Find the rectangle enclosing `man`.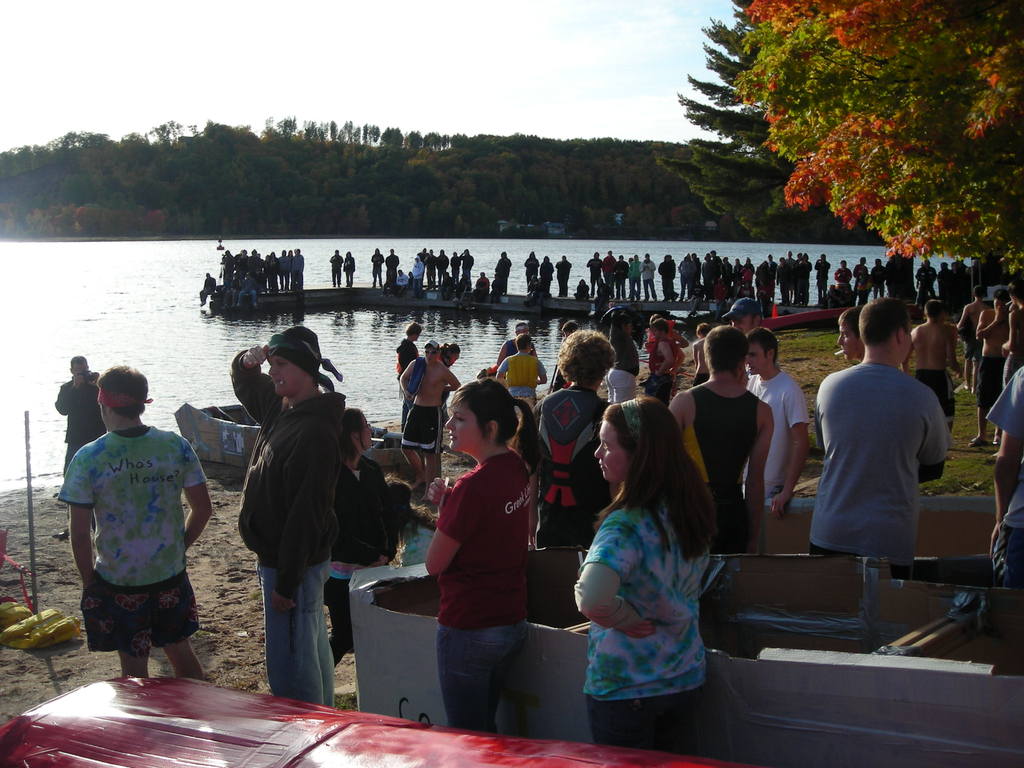
crop(232, 279, 241, 311).
